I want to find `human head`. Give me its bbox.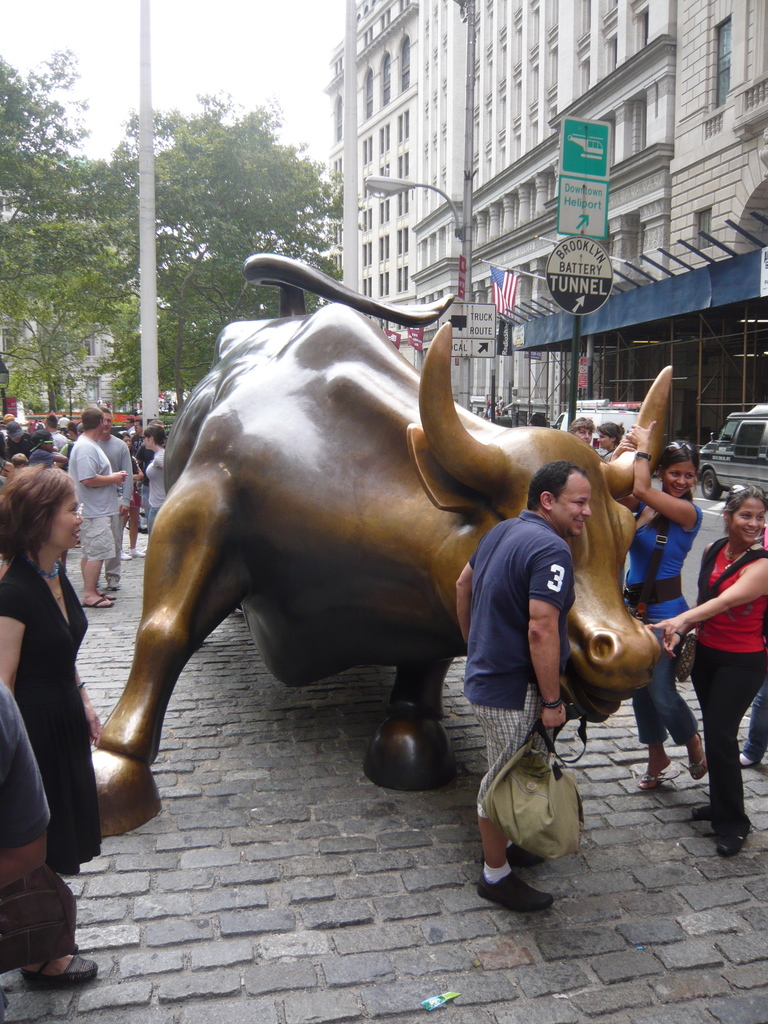
<bbox>721, 483, 767, 543</bbox>.
